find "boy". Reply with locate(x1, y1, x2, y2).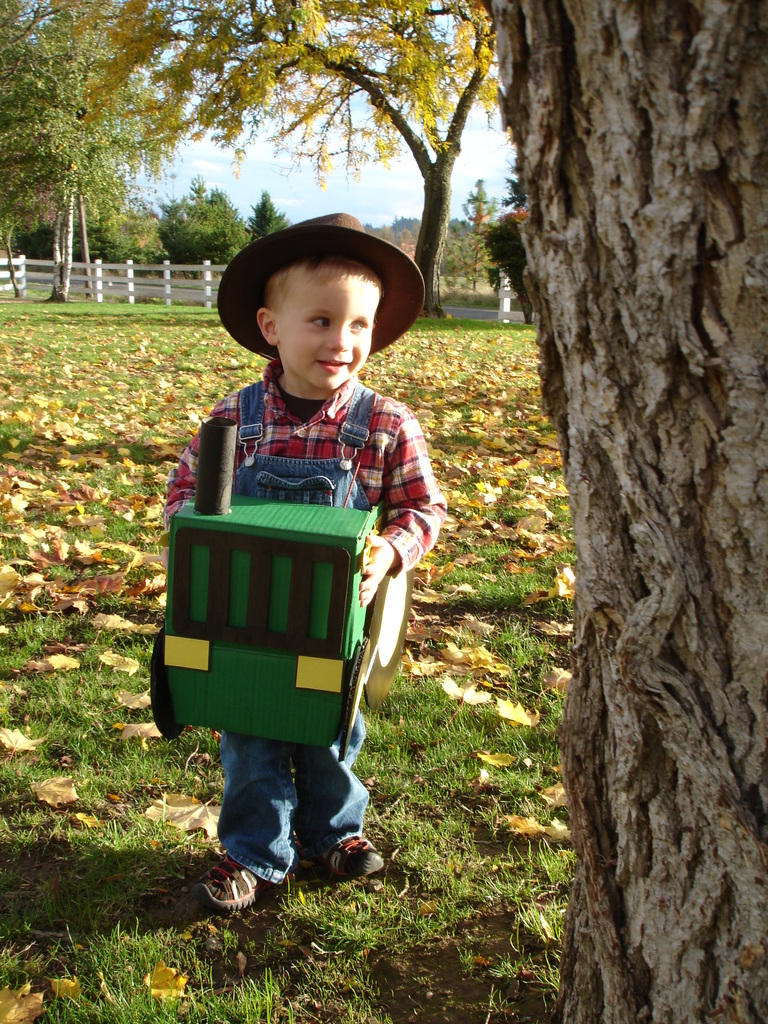
locate(152, 215, 444, 945).
